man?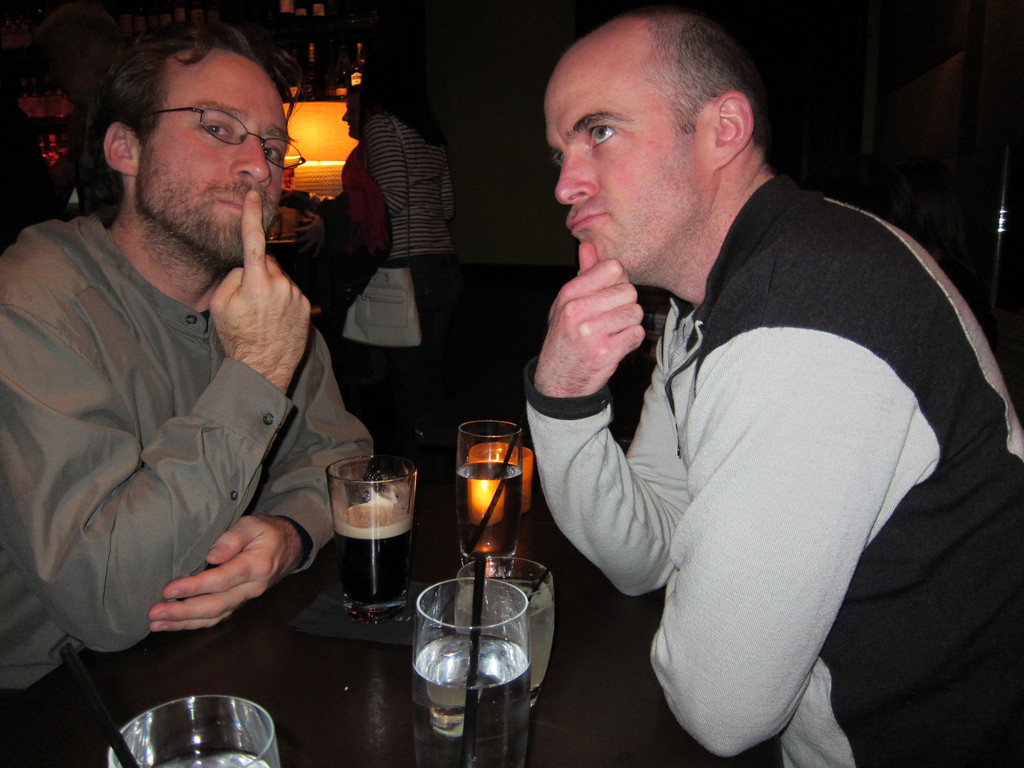
(x1=343, y1=85, x2=386, y2=275)
